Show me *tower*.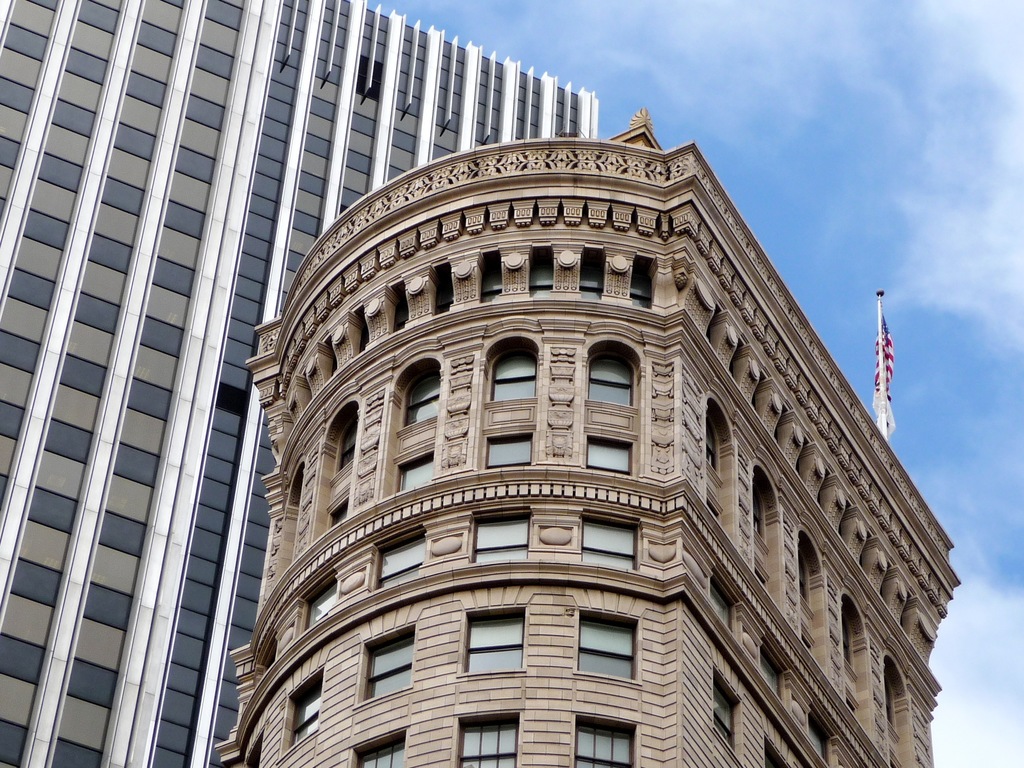
*tower* is here: pyautogui.locateOnScreen(128, 0, 607, 766).
